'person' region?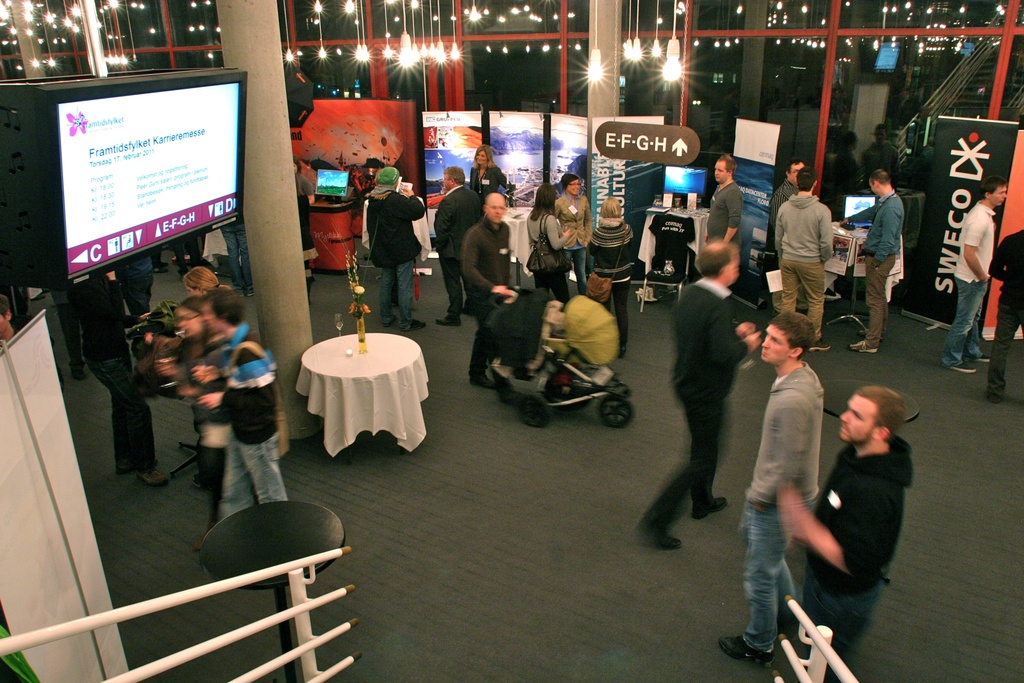
<region>458, 184, 518, 383</region>
